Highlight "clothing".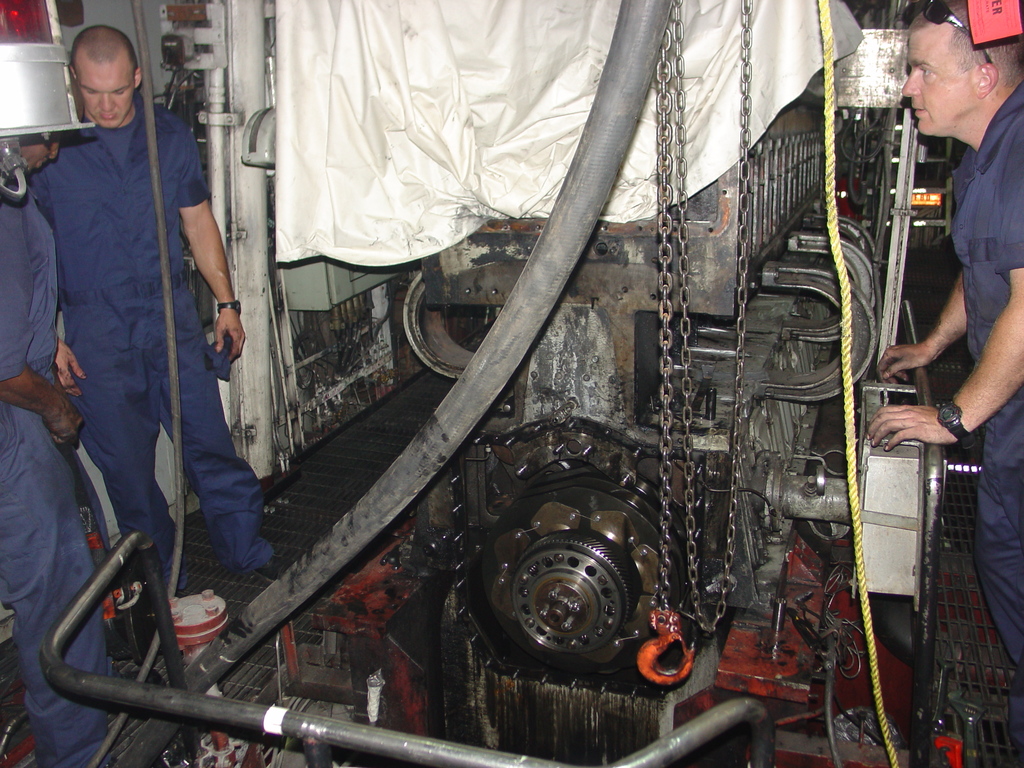
Highlighted region: locate(25, 78, 269, 567).
